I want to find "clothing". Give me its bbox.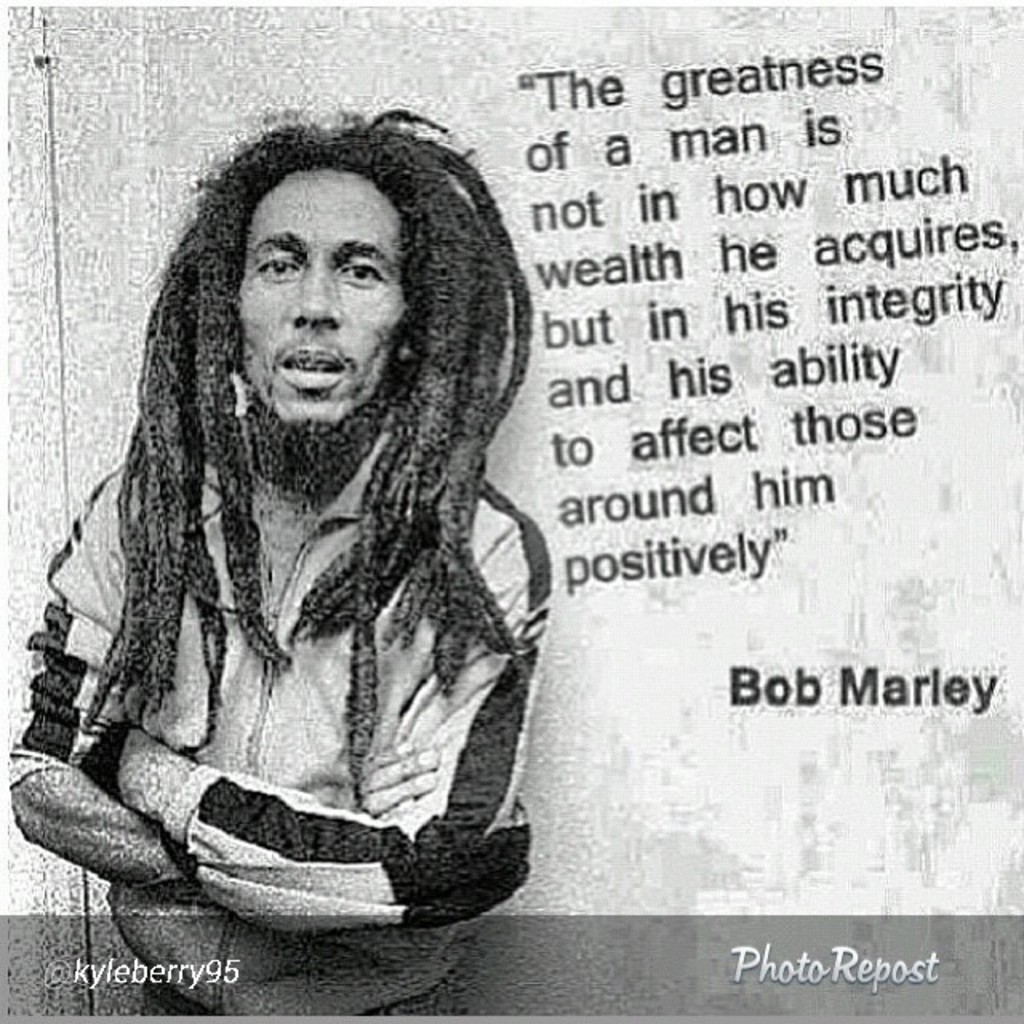
locate(0, 453, 549, 1022).
